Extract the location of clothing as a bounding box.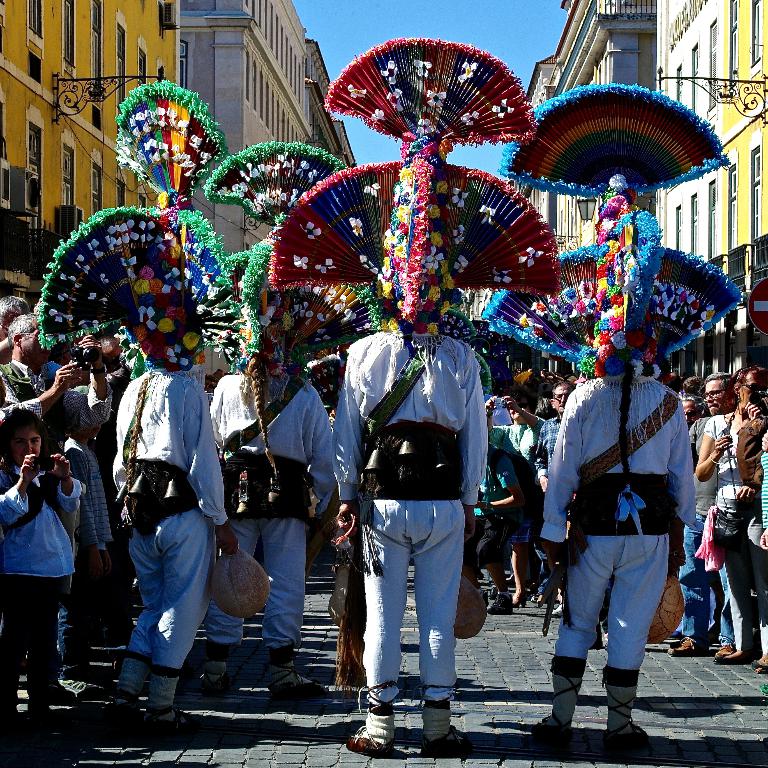
<box>212,373,343,637</box>.
